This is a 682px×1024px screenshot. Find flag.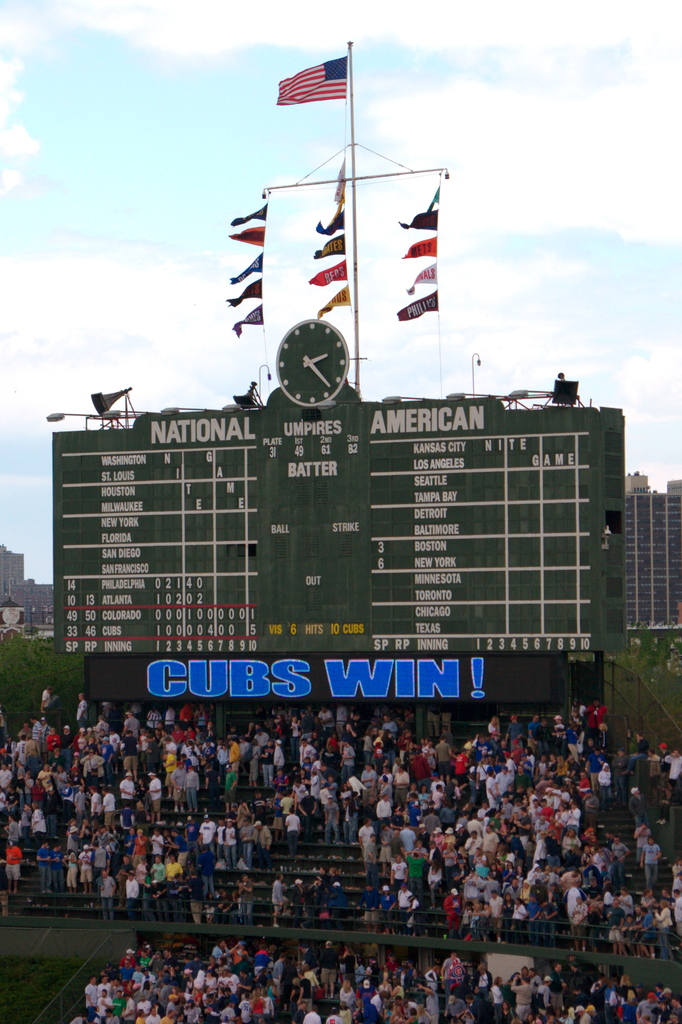
Bounding box: (234, 296, 264, 329).
